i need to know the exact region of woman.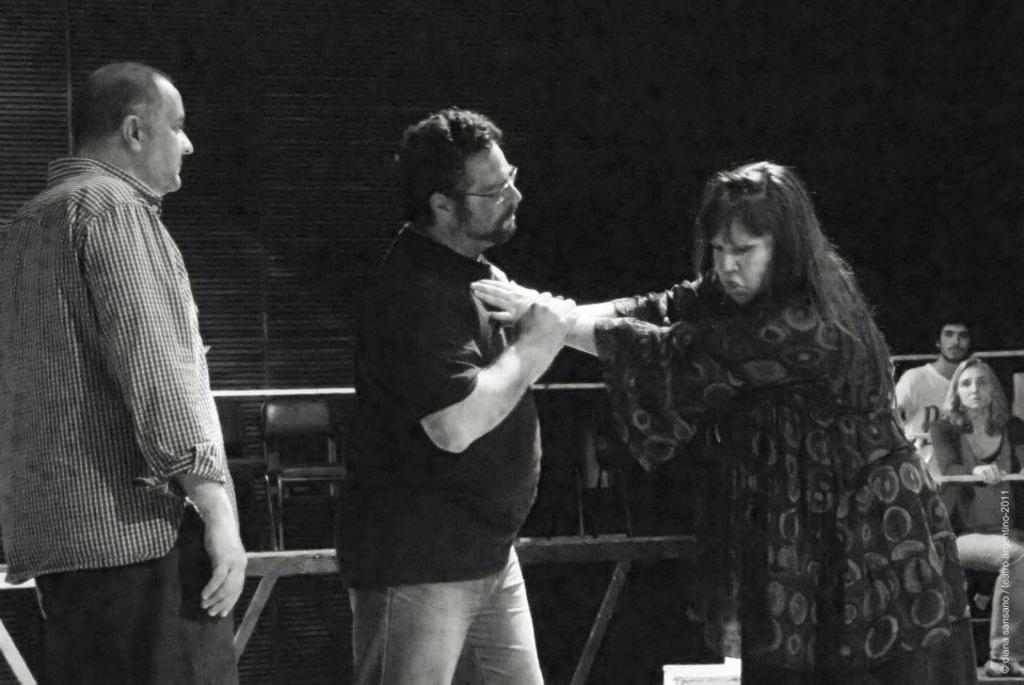
Region: bbox=(475, 156, 965, 684).
